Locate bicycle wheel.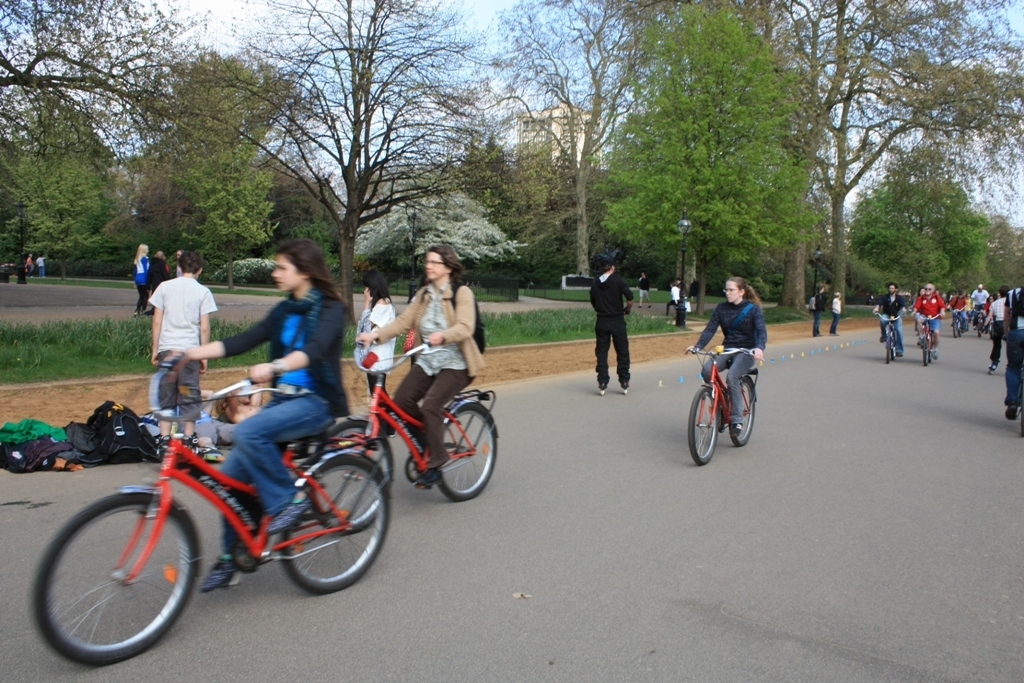
Bounding box: Rect(919, 334, 927, 368).
